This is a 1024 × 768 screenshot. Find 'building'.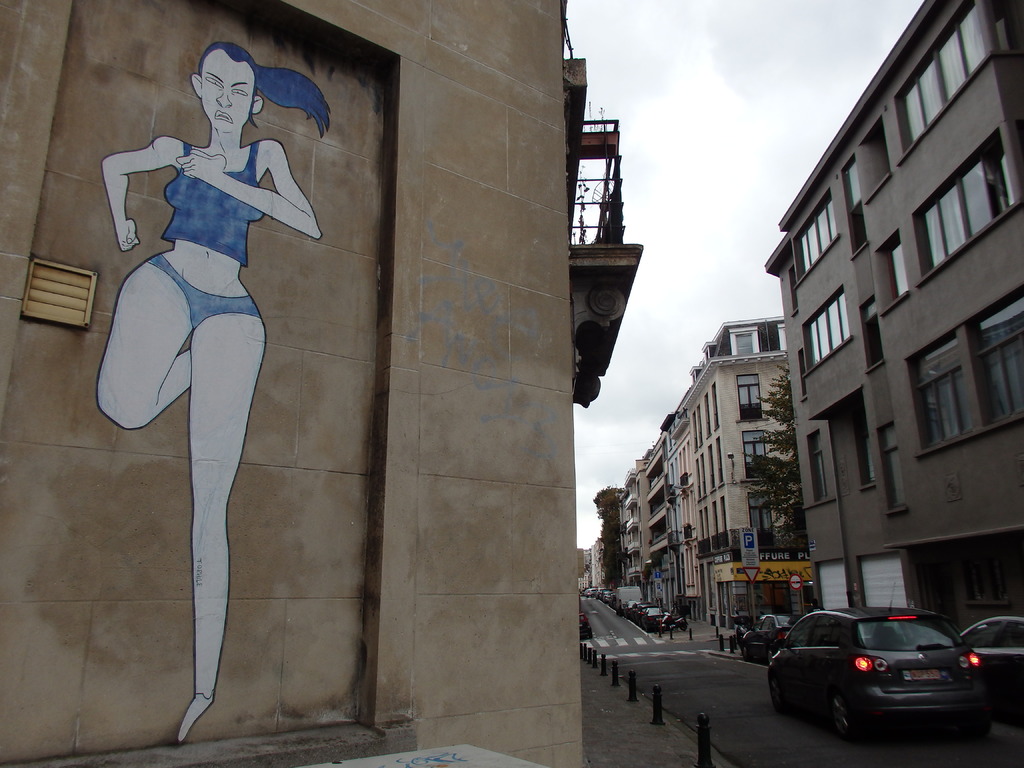
Bounding box: (left=0, top=0, right=644, bottom=767).
